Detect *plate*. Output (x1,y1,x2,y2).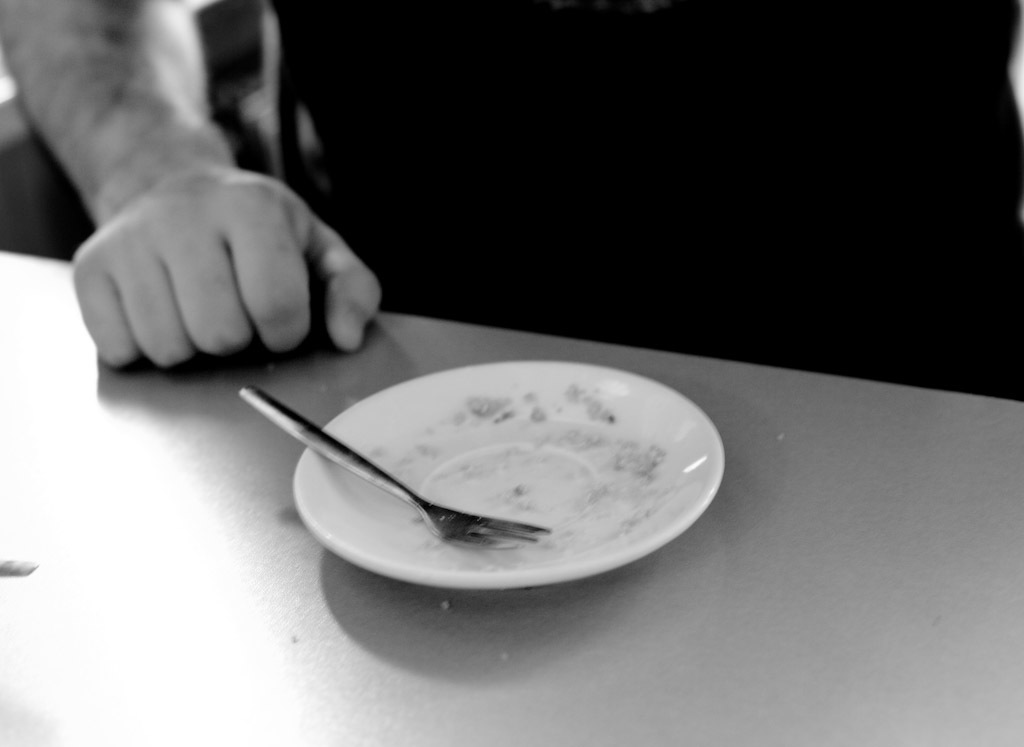
(287,341,713,563).
